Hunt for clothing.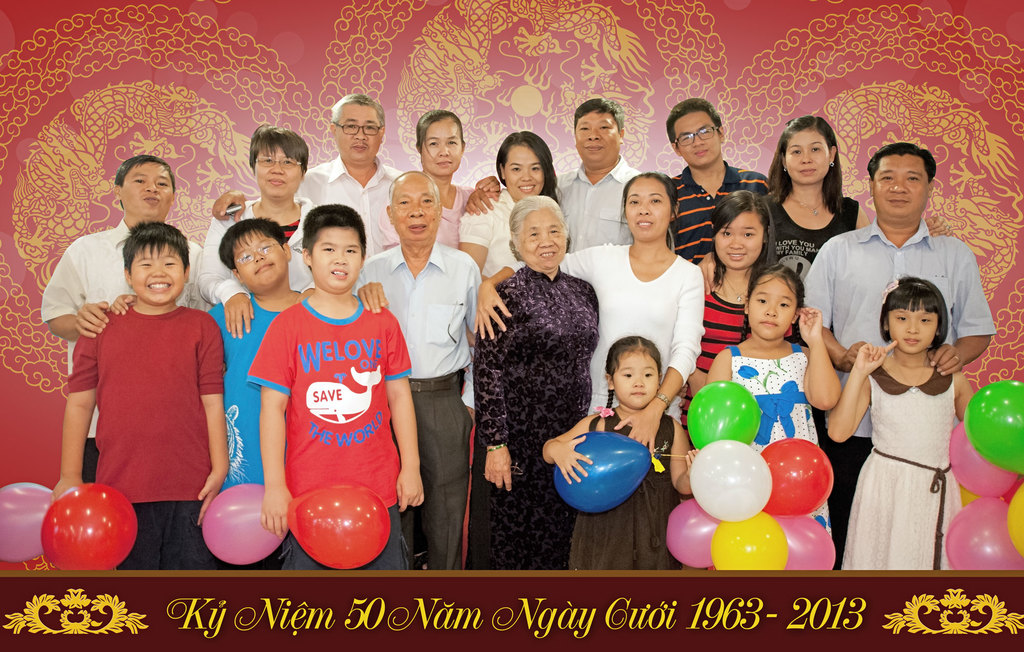
Hunted down at pyautogui.locateOnScreen(198, 191, 320, 293).
